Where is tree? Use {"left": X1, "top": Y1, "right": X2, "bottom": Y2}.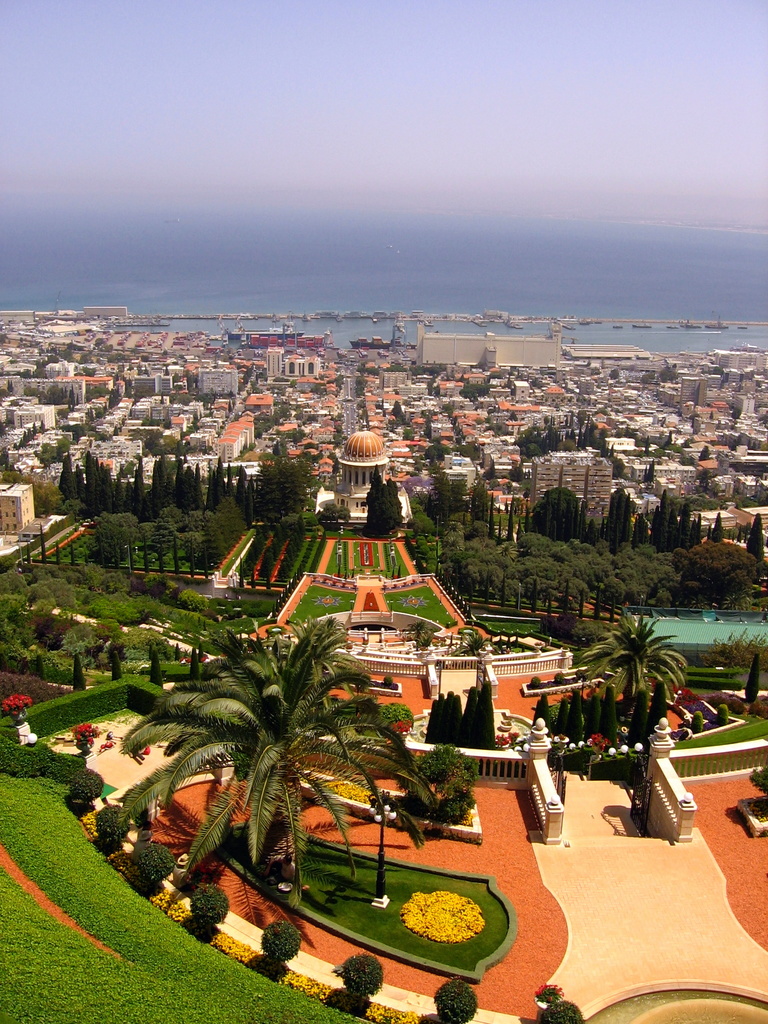
{"left": 623, "top": 423, "right": 676, "bottom": 488}.
